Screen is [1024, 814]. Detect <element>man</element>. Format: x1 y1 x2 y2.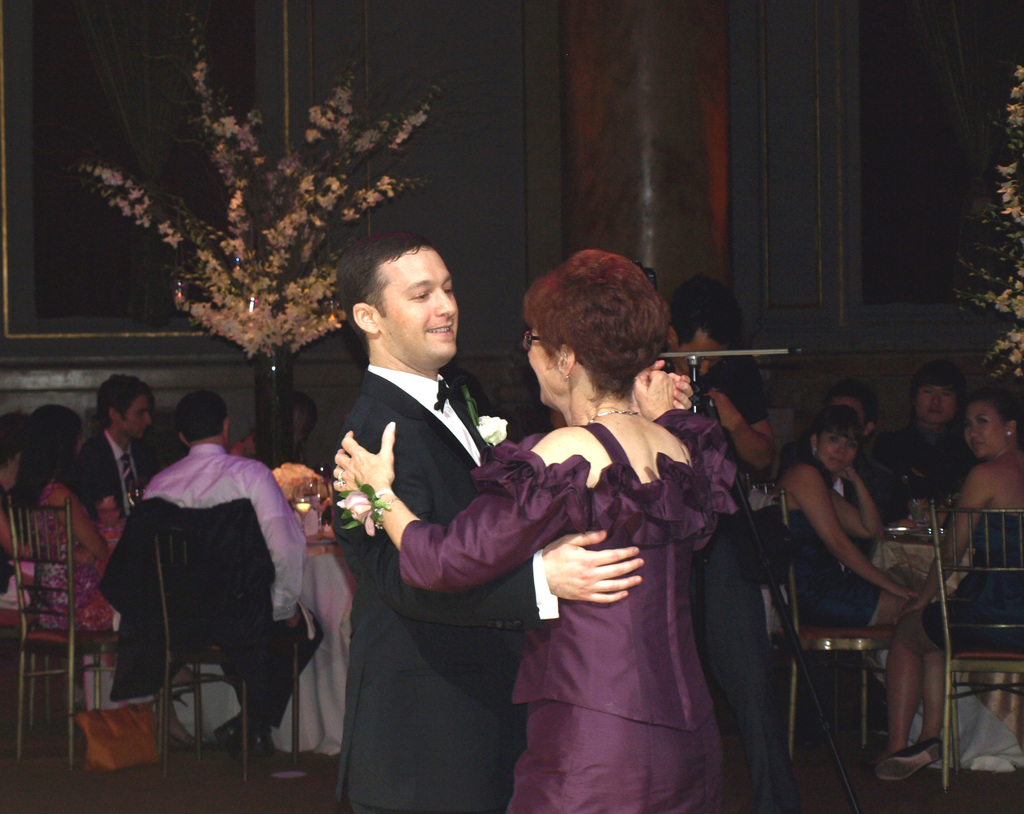
75 362 155 530.
